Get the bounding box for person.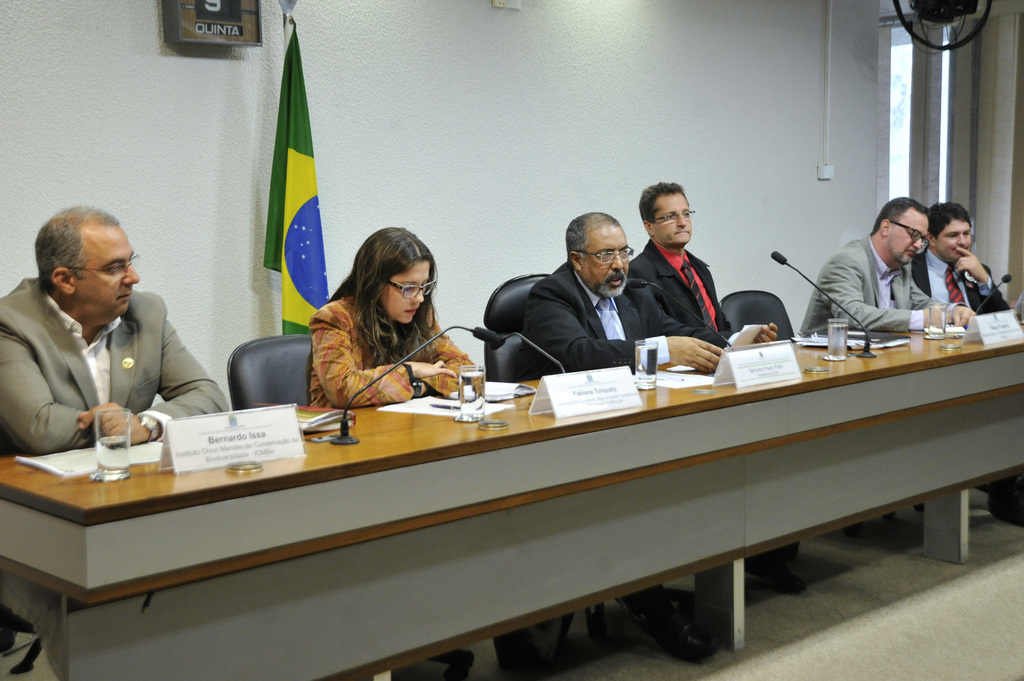
630 177 793 584.
